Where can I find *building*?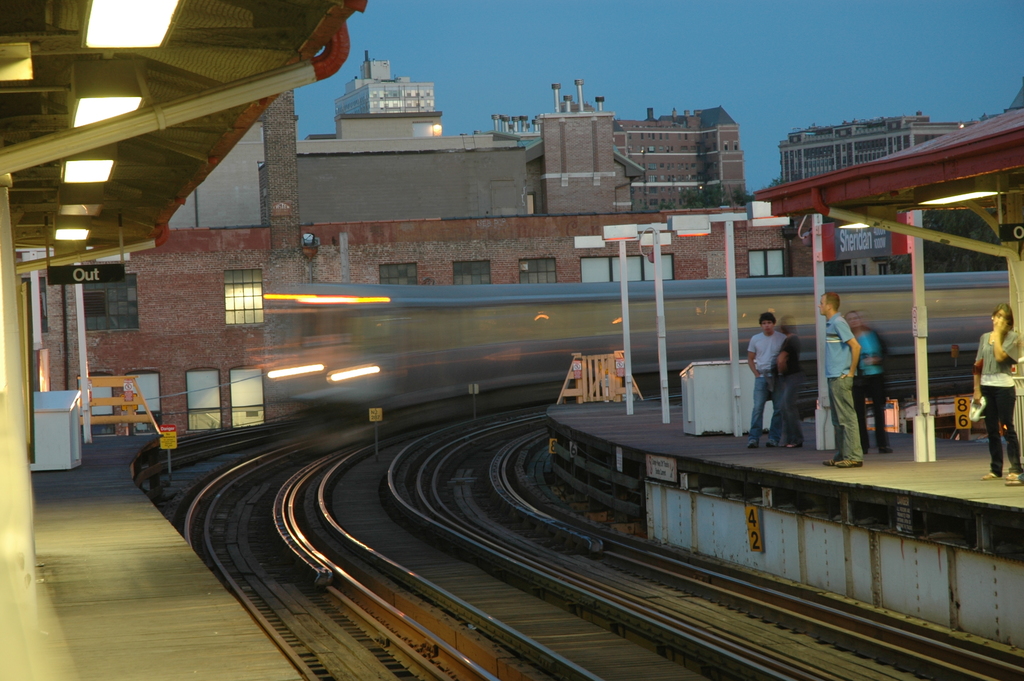
You can find it at BBox(613, 105, 744, 210).
